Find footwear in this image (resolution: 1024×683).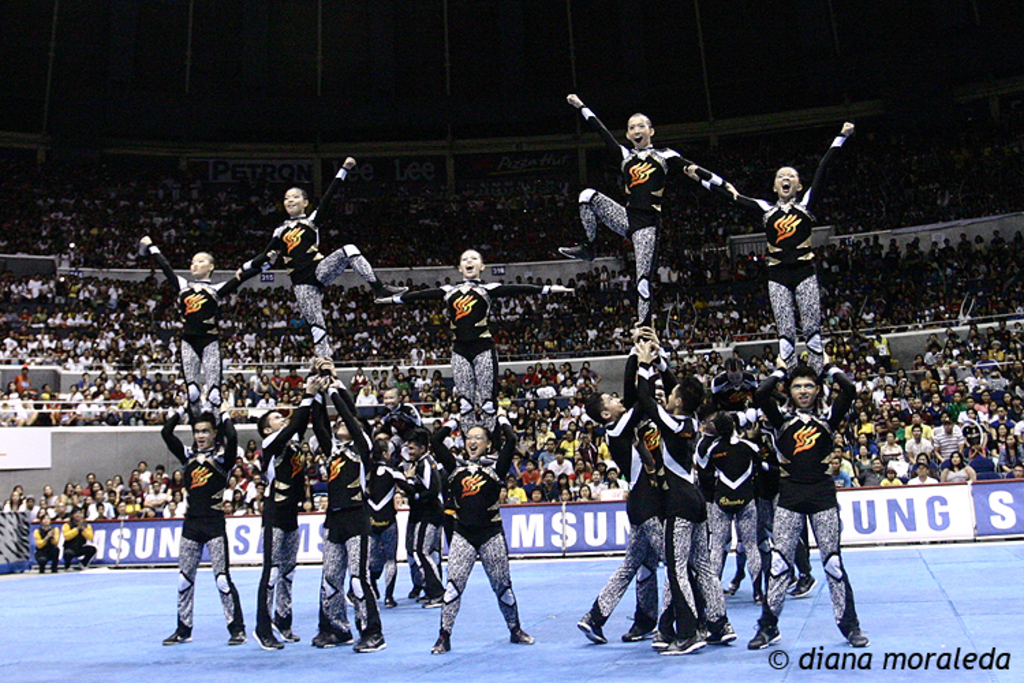
745/612/782/650.
